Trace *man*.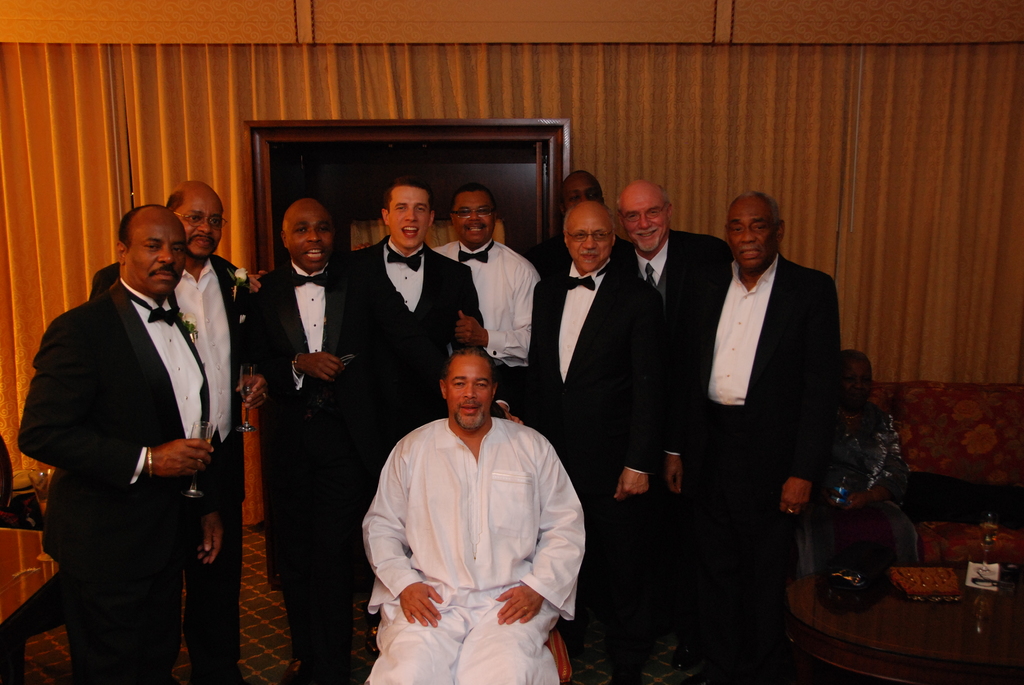
Traced to (352, 313, 588, 673).
